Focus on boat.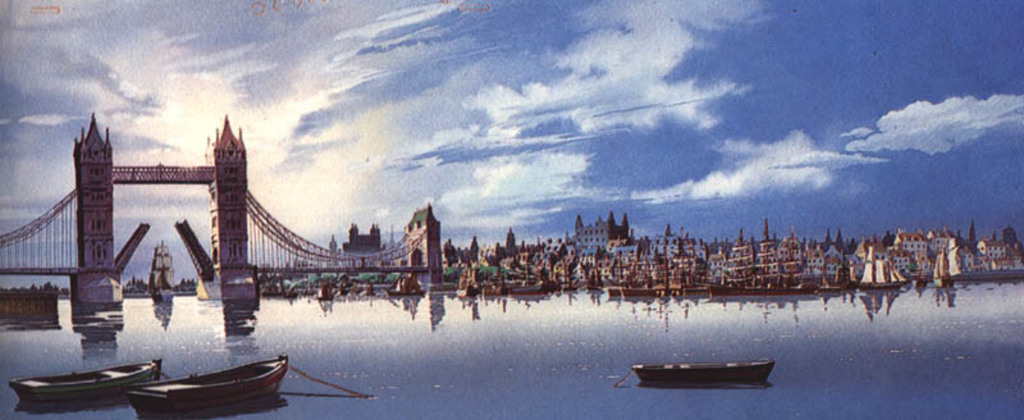
Focused at 937/239/974/287.
